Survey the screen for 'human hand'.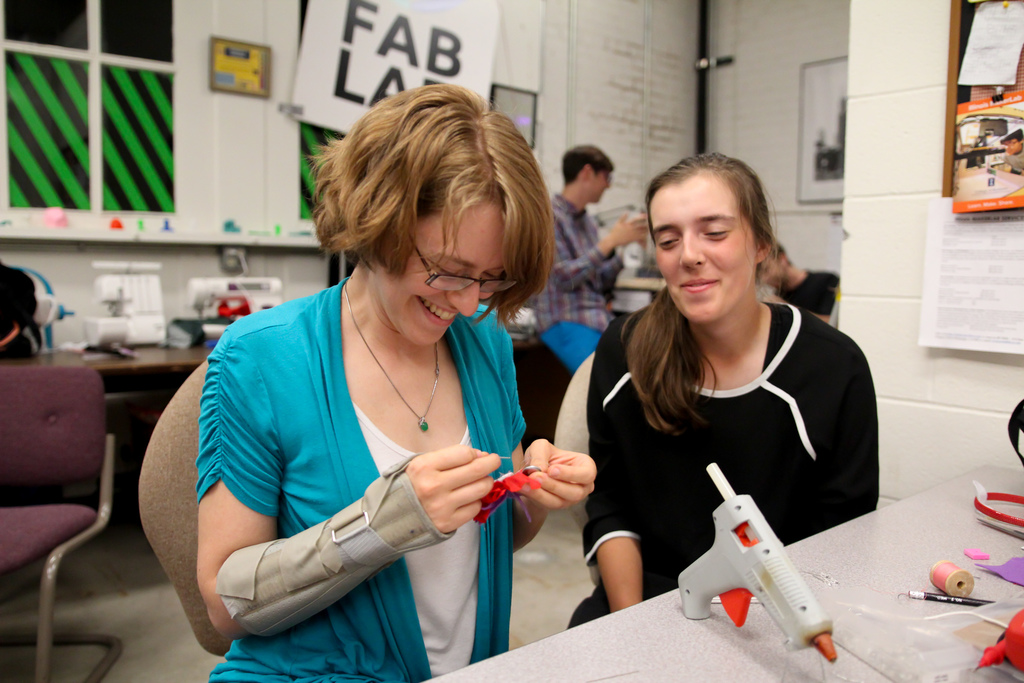
Survey found: detection(405, 441, 504, 533).
